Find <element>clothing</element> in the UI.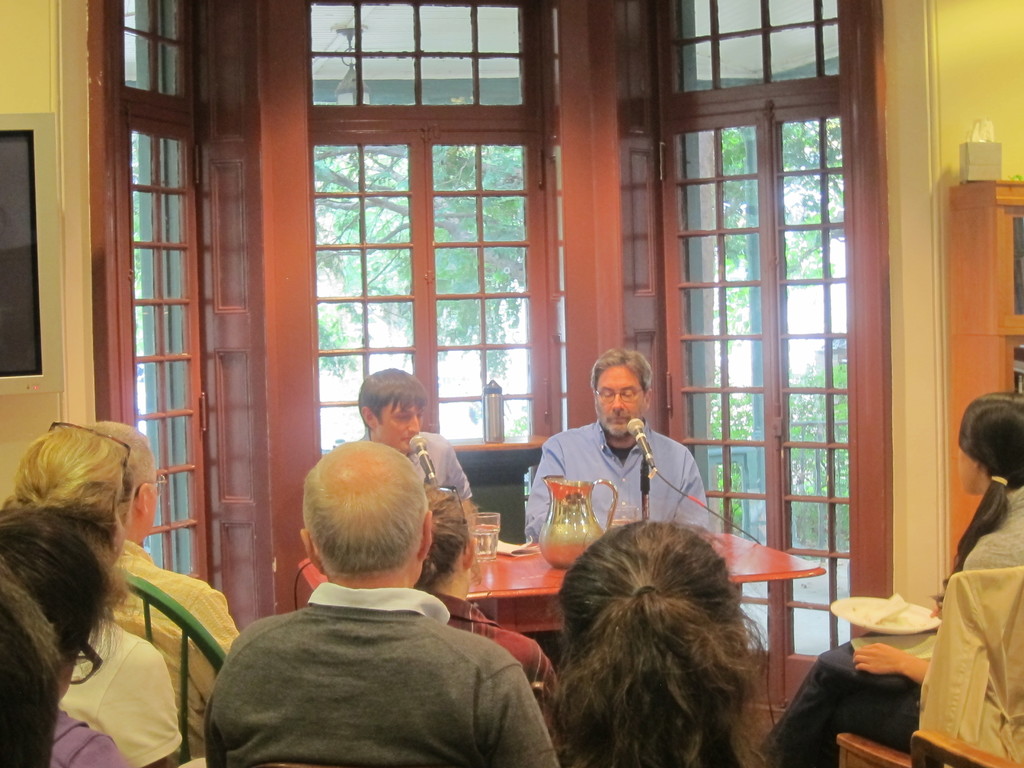
UI element at <box>521,417,710,538</box>.
